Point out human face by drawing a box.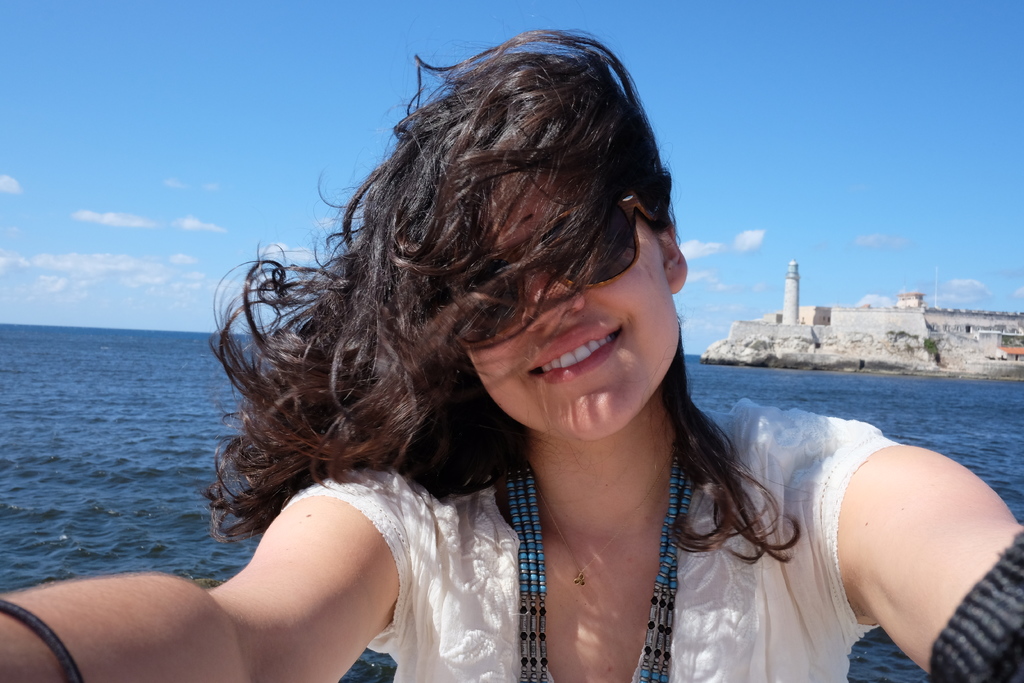
[left=467, top=169, right=680, bottom=448].
